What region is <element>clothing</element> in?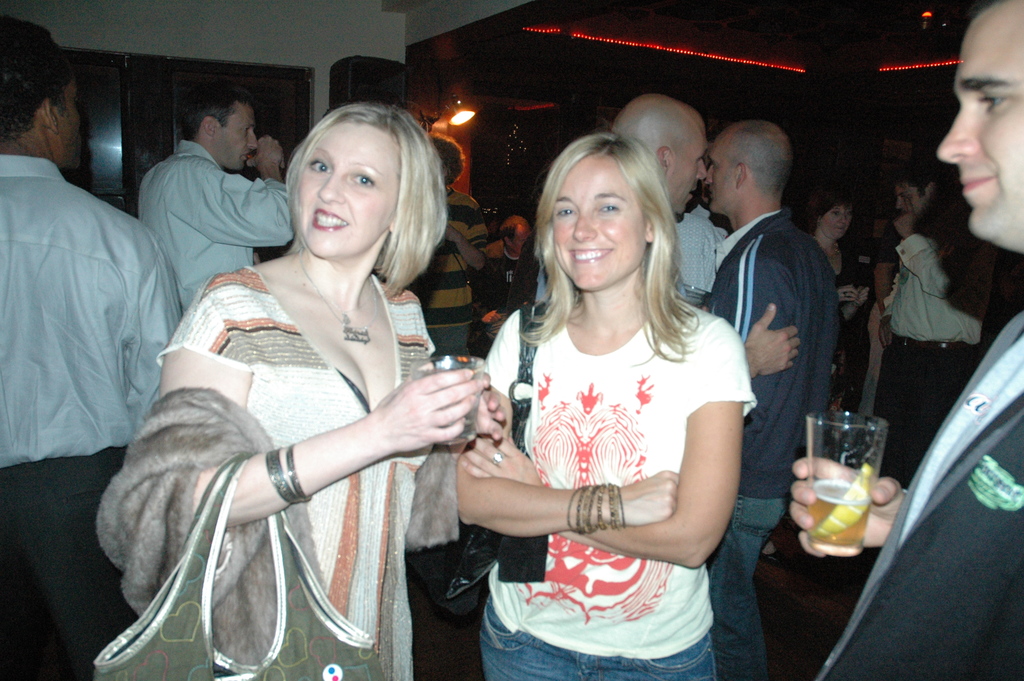
detection(138, 138, 295, 313).
